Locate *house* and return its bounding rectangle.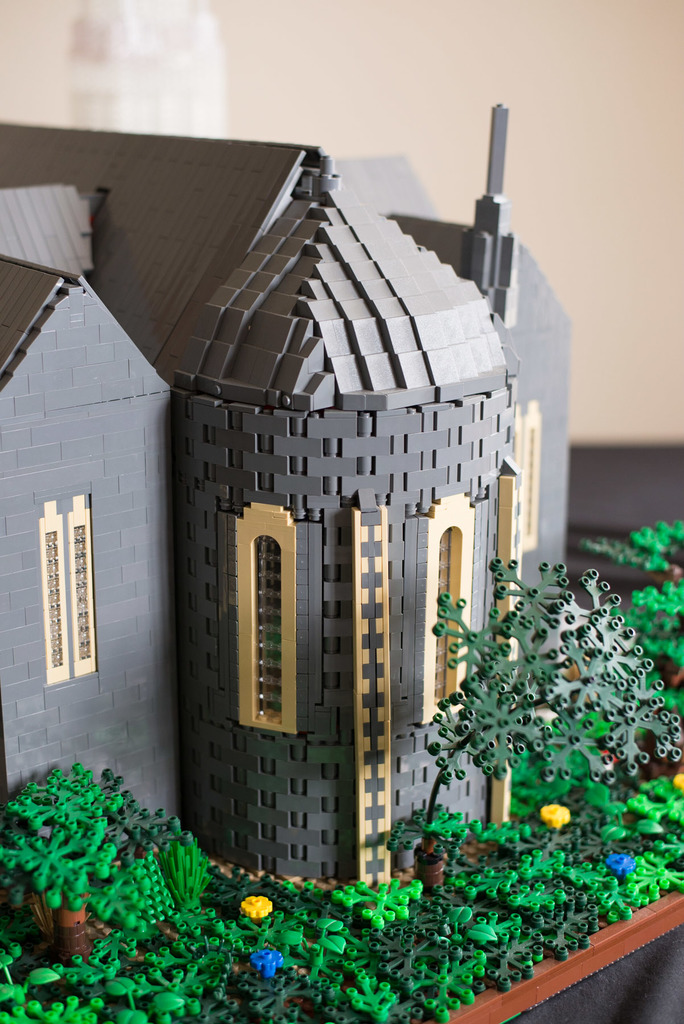
bbox=[91, 63, 602, 954].
